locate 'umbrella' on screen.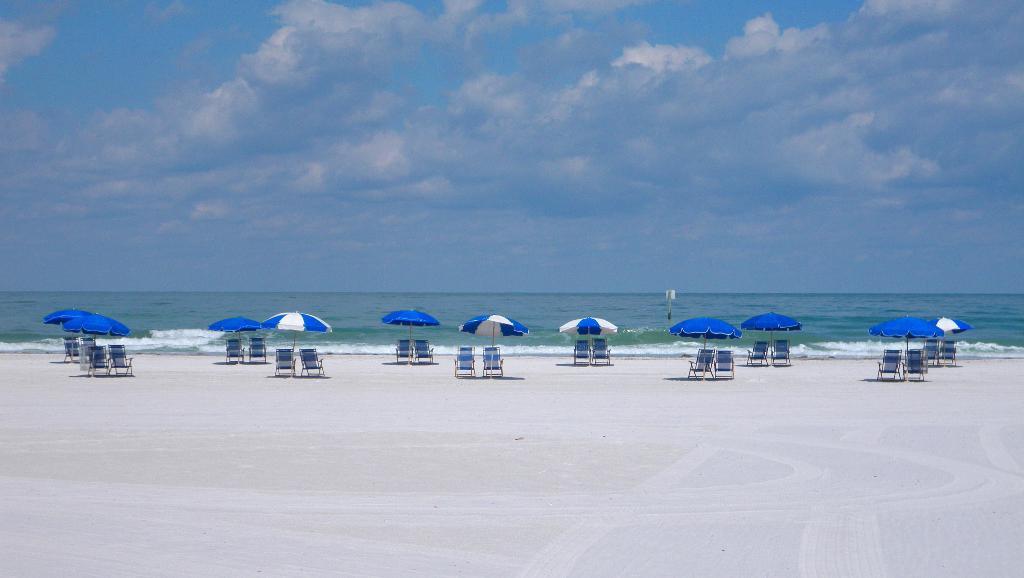
On screen at [868,312,941,379].
